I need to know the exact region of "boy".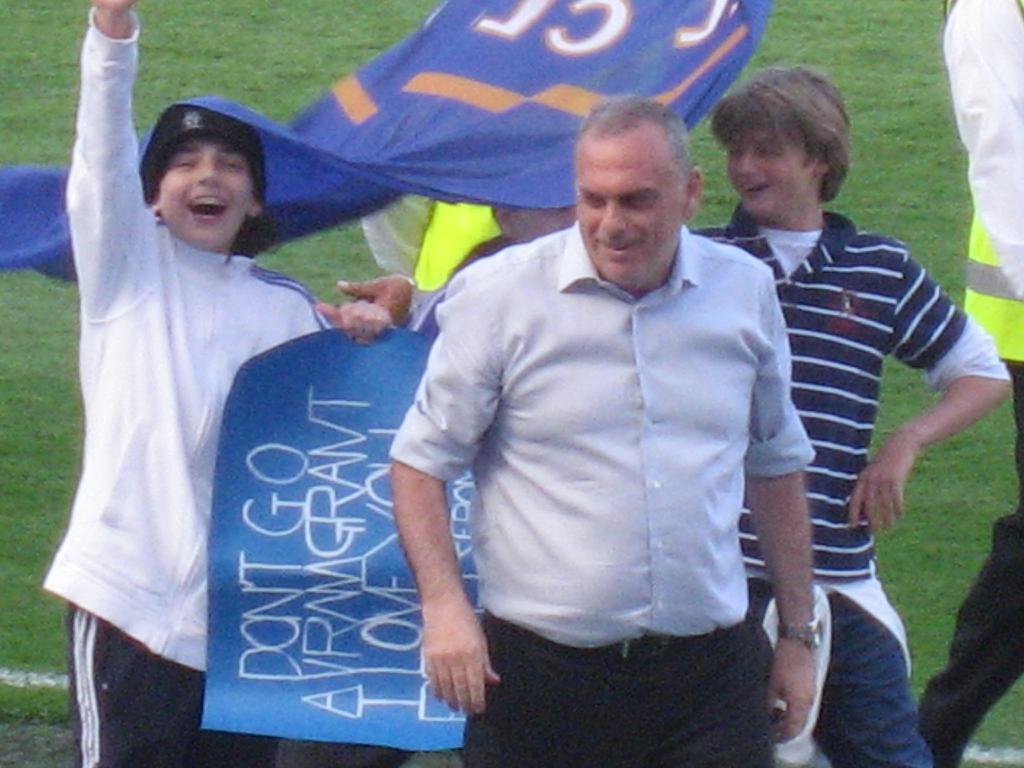
Region: select_region(691, 61, 1000, 742).
